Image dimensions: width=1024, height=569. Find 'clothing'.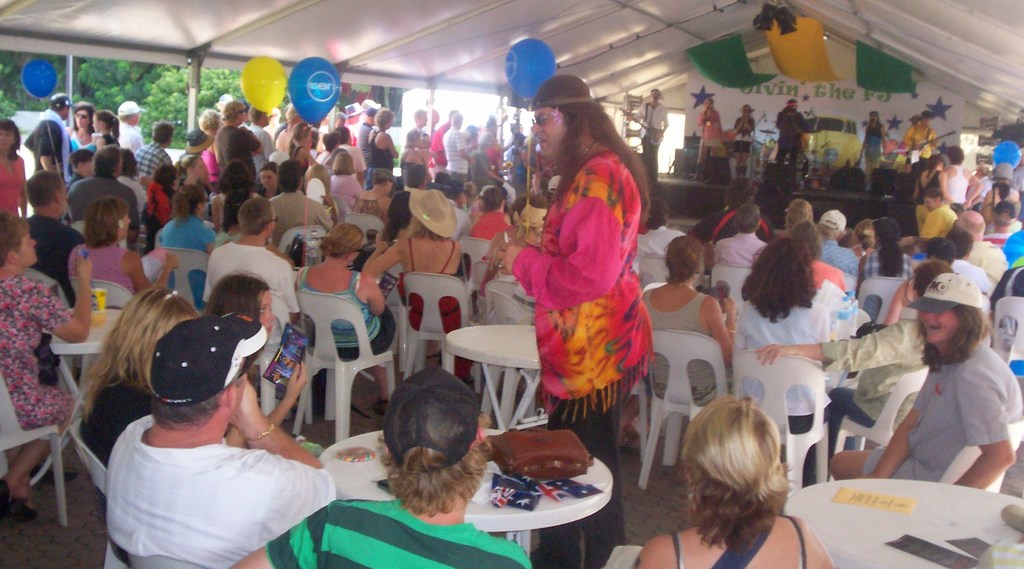
detection(0, 274, 78, 421).
